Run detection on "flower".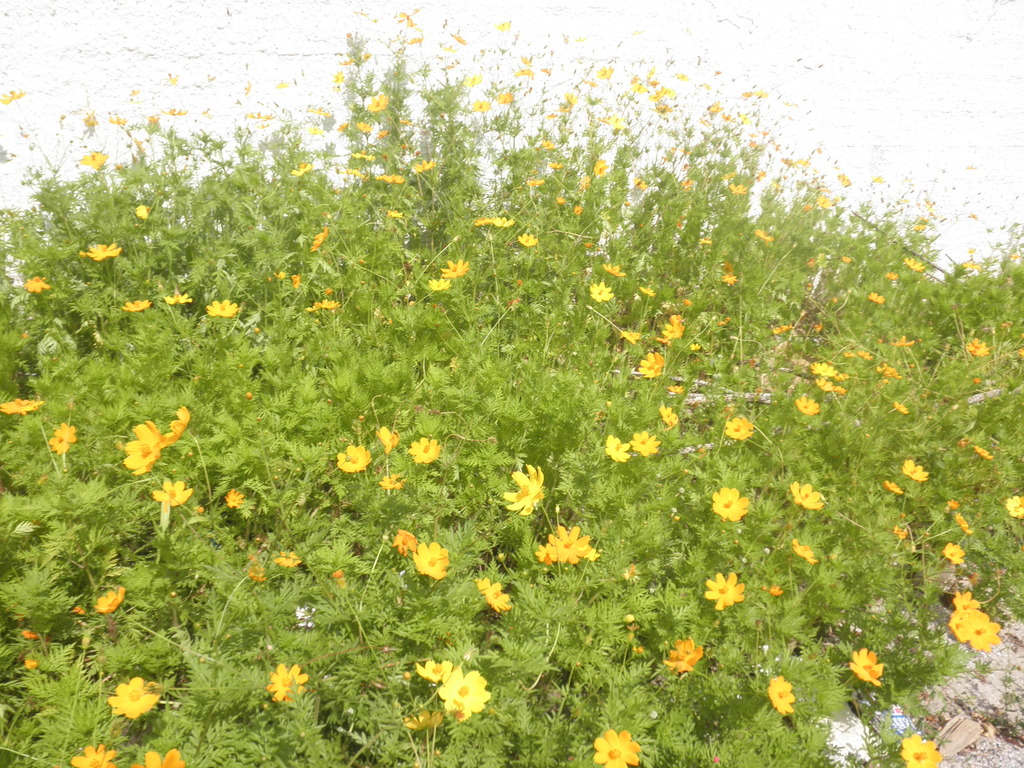
Result: x1=380, y1=422, x2=401, y2=451.
